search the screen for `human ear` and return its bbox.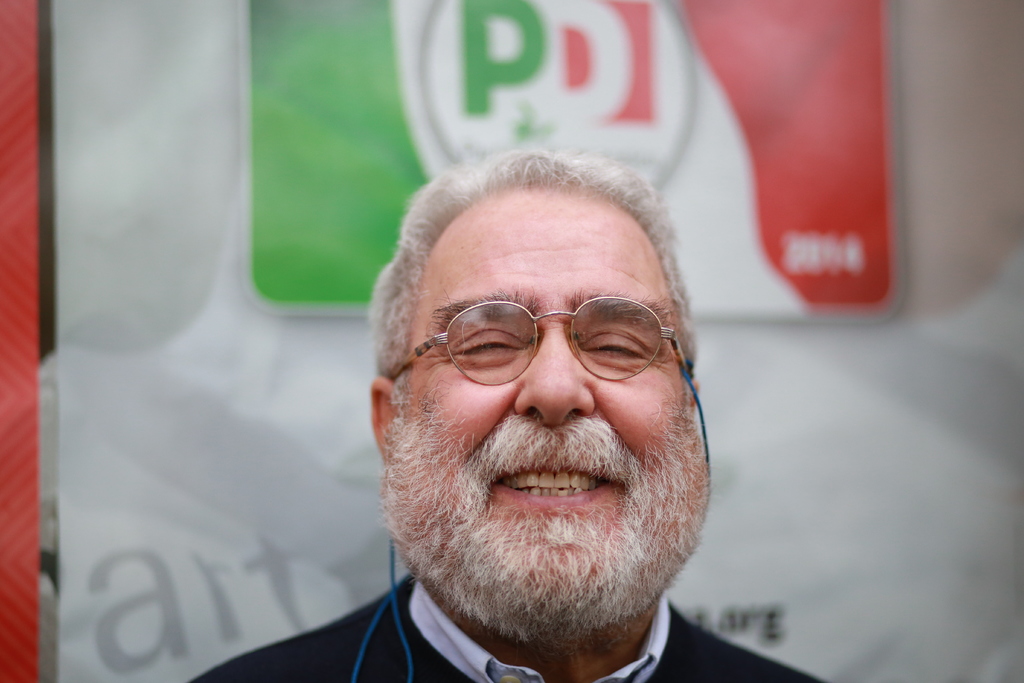
Found: (687,378,699,407).
